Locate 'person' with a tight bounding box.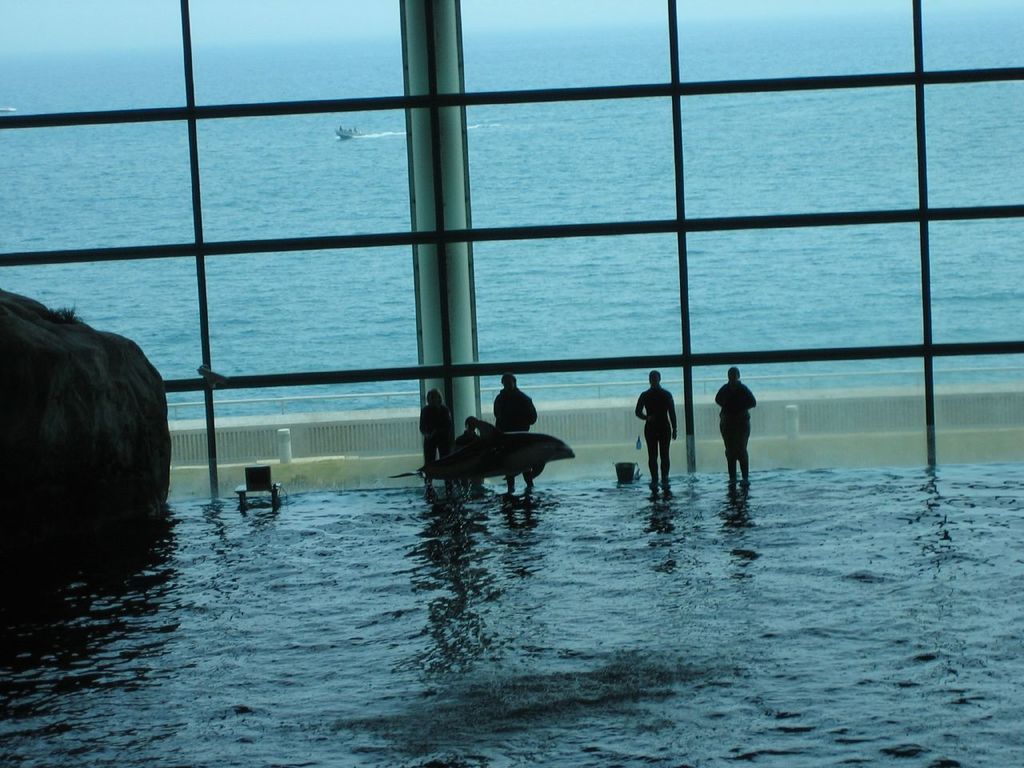
417, 389, 454, 495.
